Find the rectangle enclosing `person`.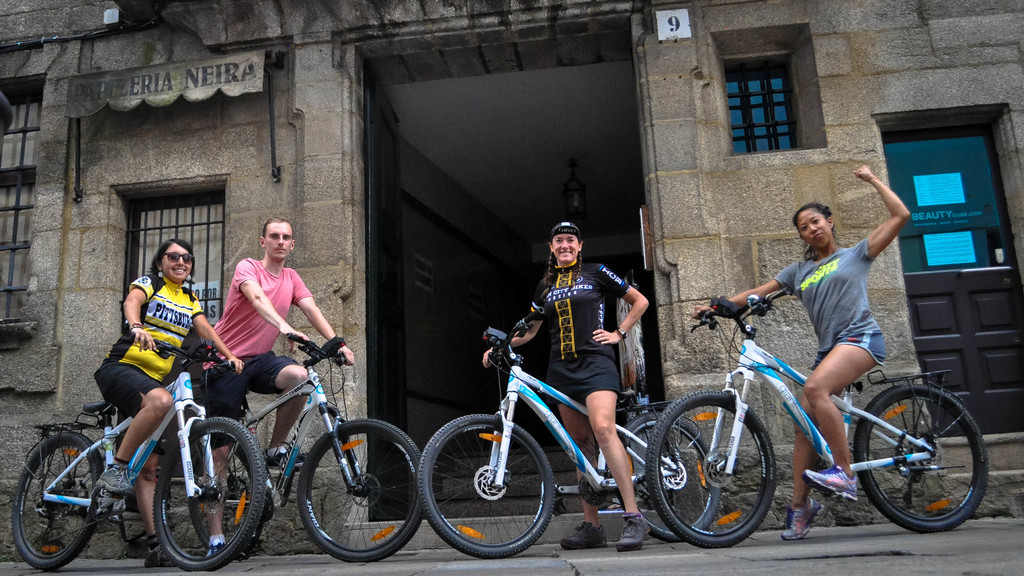
(203,217,354,564).
